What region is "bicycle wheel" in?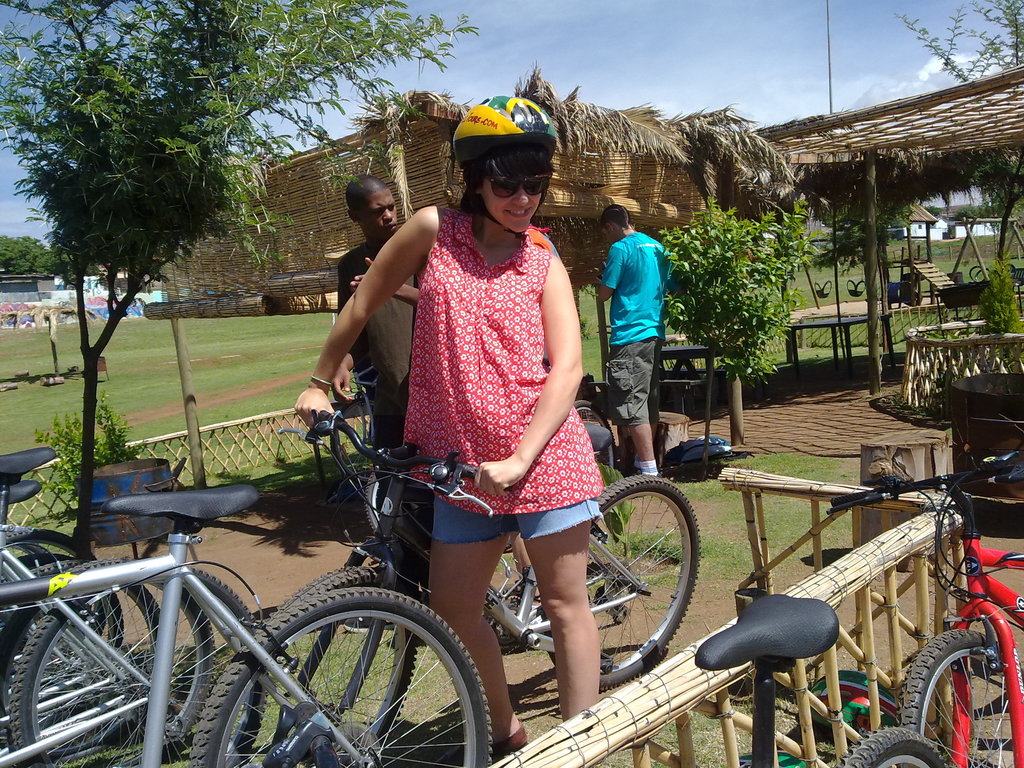
left=828, top=724, right=948, bottom=767.
